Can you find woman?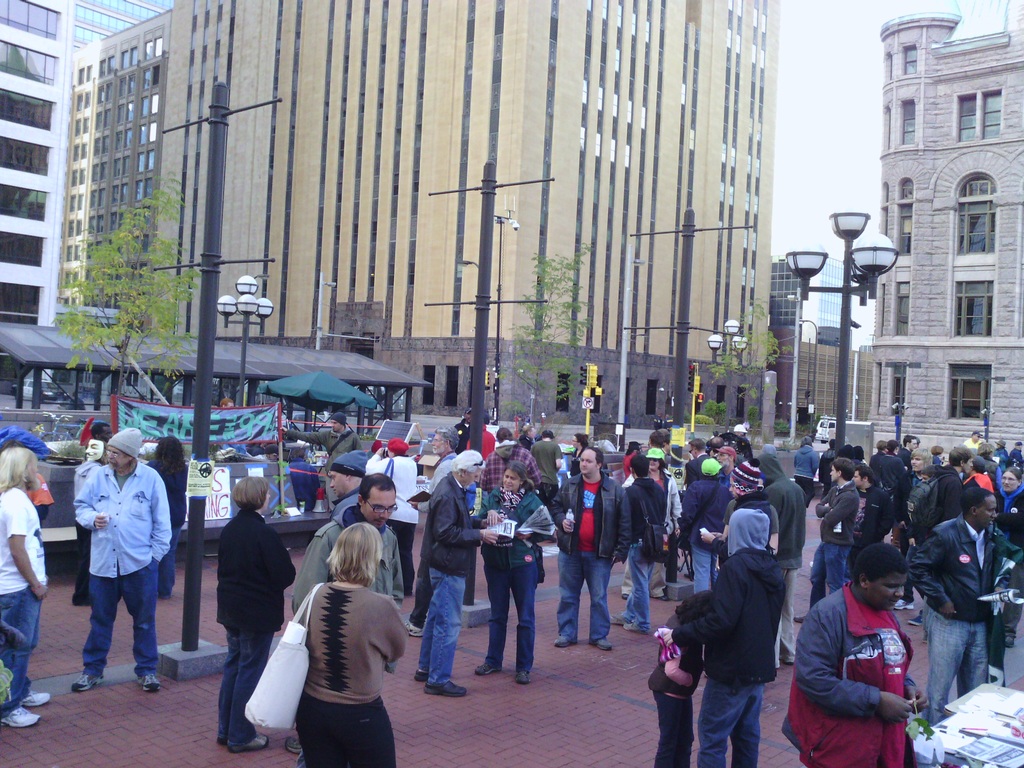
Yes, bounding box: (left=214, top=472, right=298, bottom=751).
